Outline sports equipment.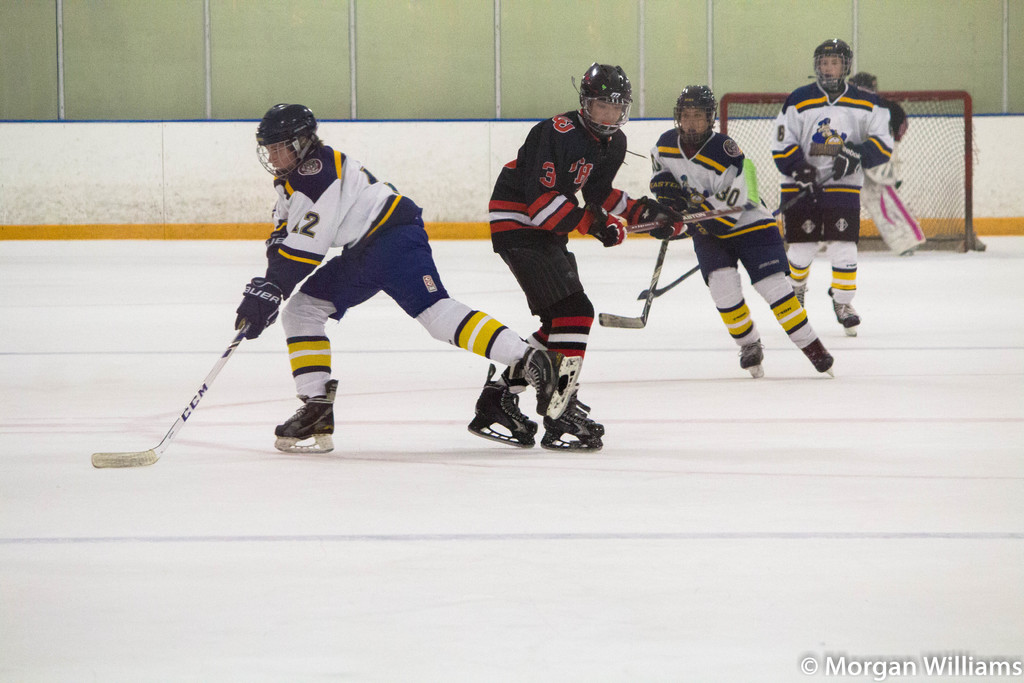
Outline: left=639, top=169, right=838, bottom=300.
